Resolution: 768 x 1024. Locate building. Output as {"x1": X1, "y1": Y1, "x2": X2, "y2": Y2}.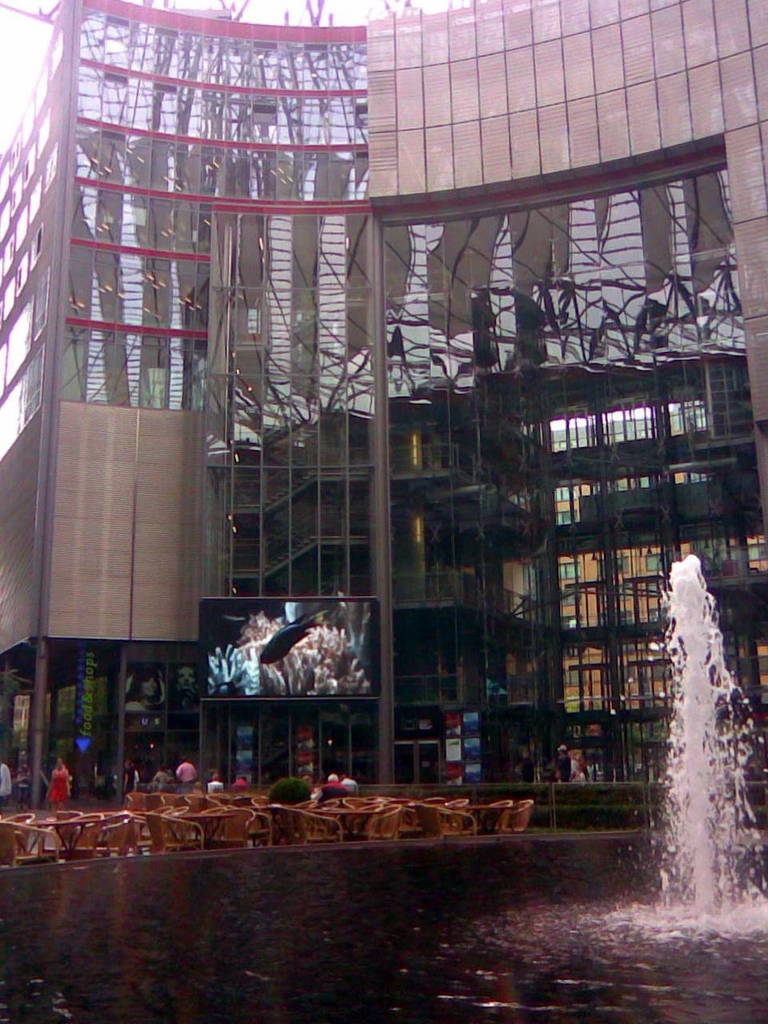
{"x1": 0, "y1": 0, "x2": 767, "y2": 820}.
